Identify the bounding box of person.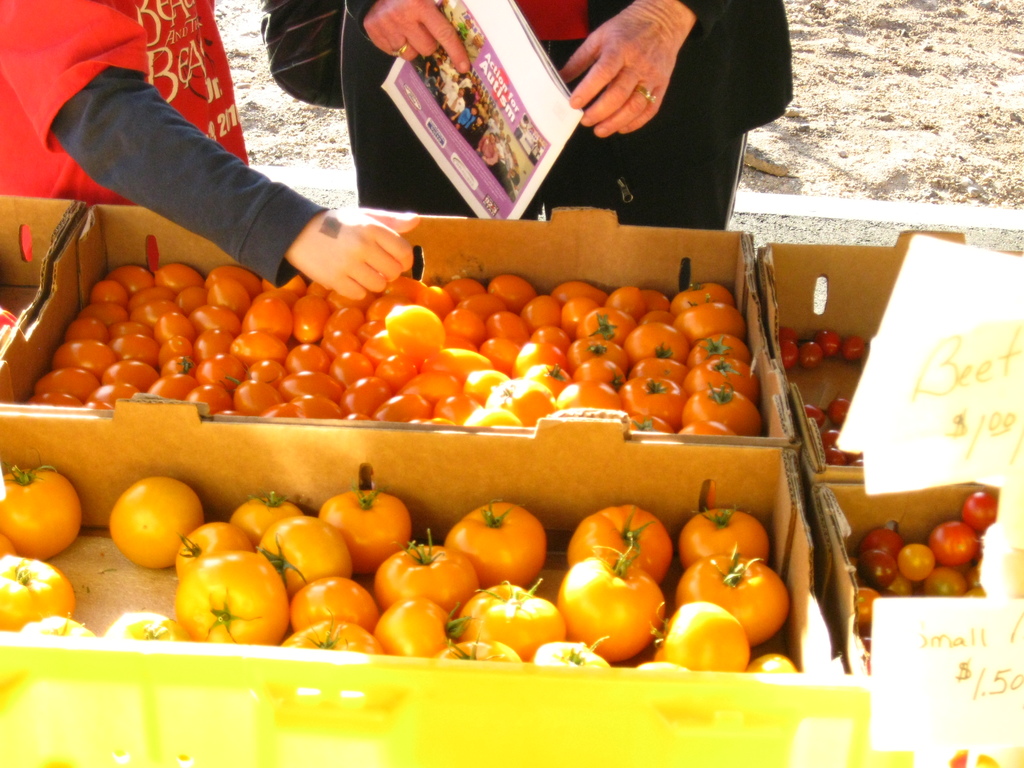
261,0,790,296.
